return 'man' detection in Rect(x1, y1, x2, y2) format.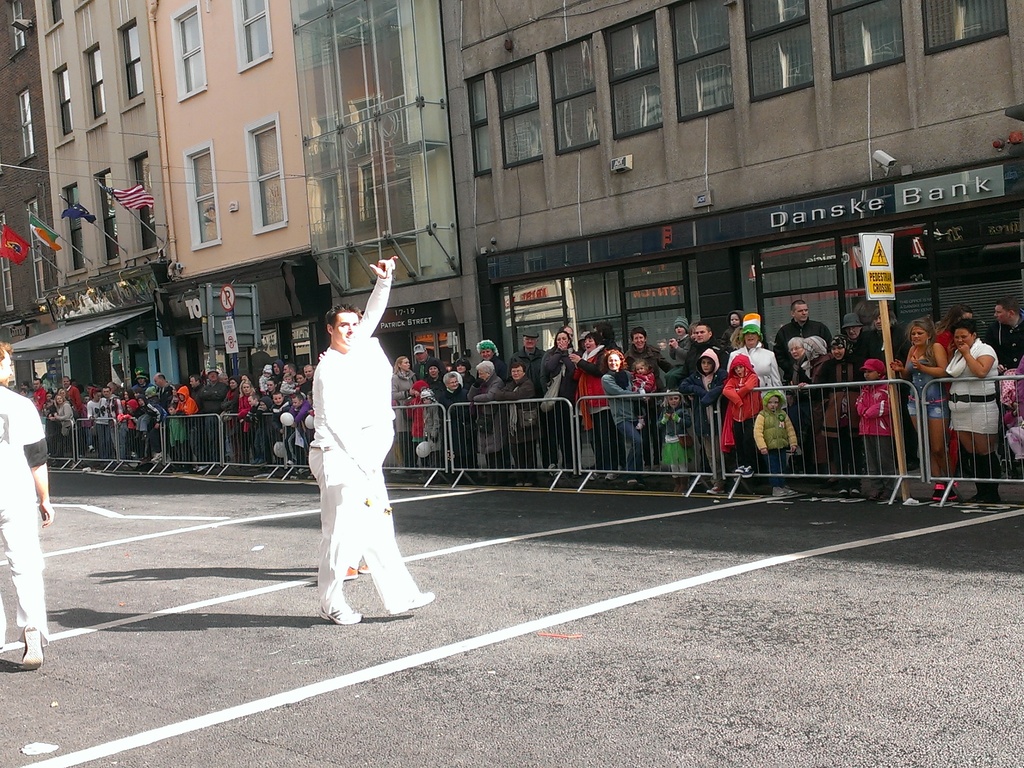
Rect(842, 310, 868, 372).
